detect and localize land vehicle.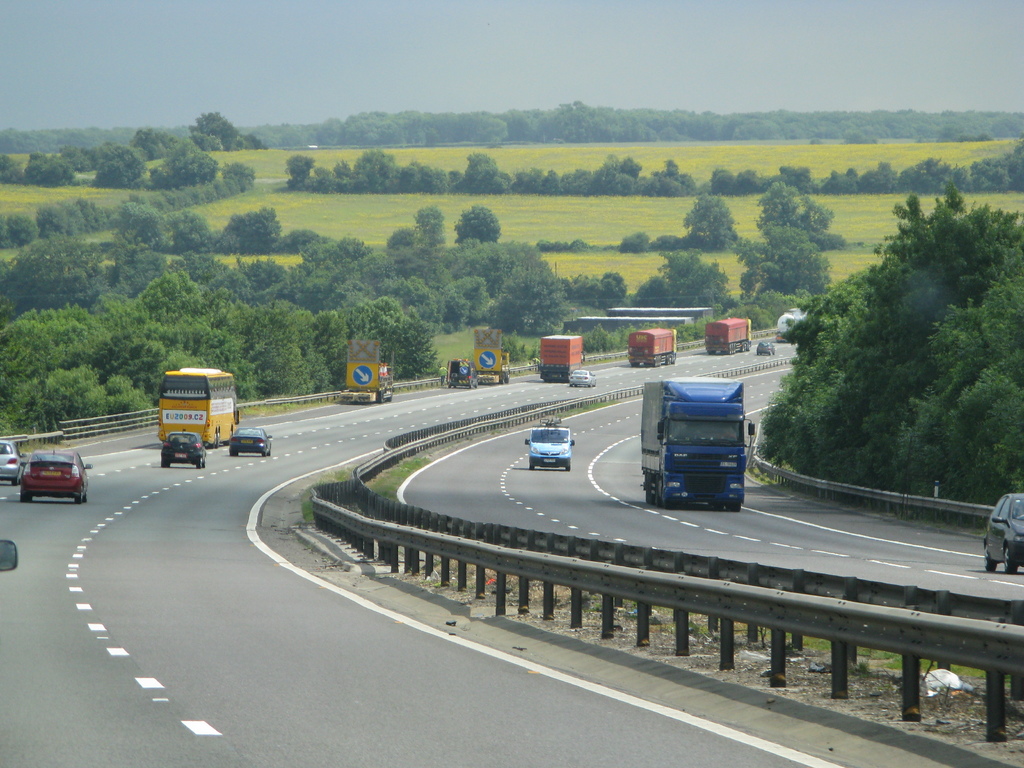
Localized at 775,305,808,344.
